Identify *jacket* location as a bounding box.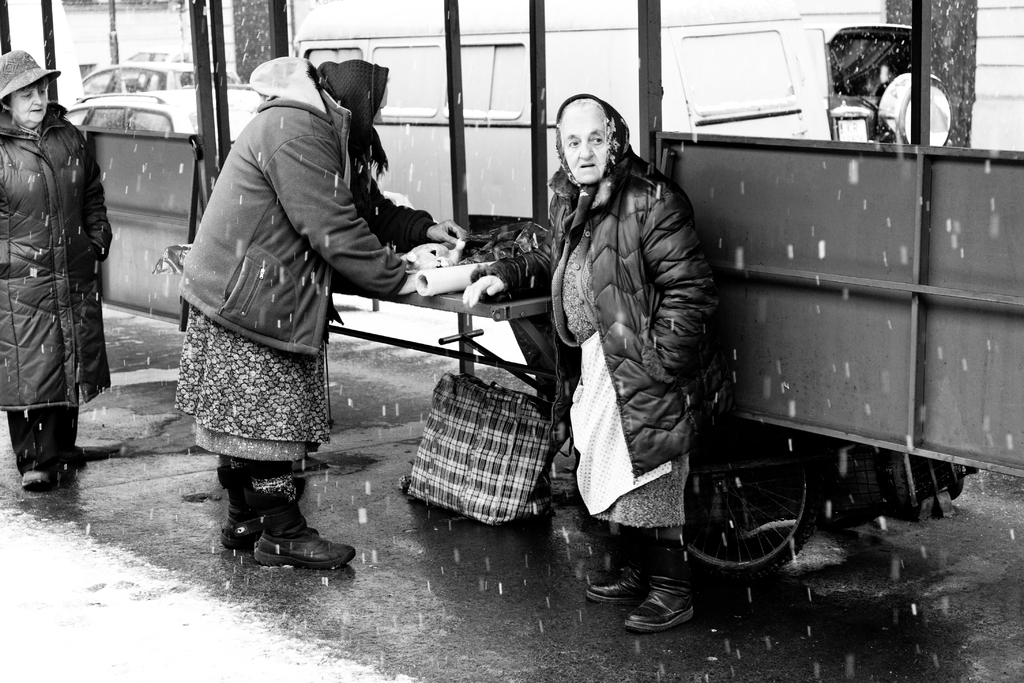
[left=467, top=86, right=764, bottom=492].
